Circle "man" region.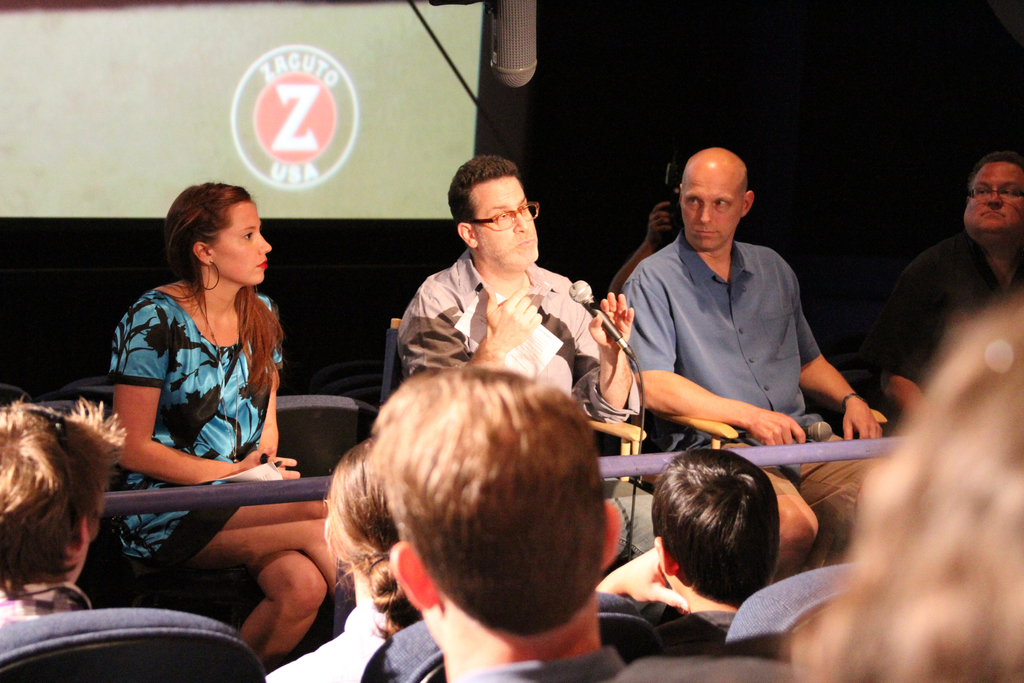
Region: l=619, t=147, r=883, b=572.
